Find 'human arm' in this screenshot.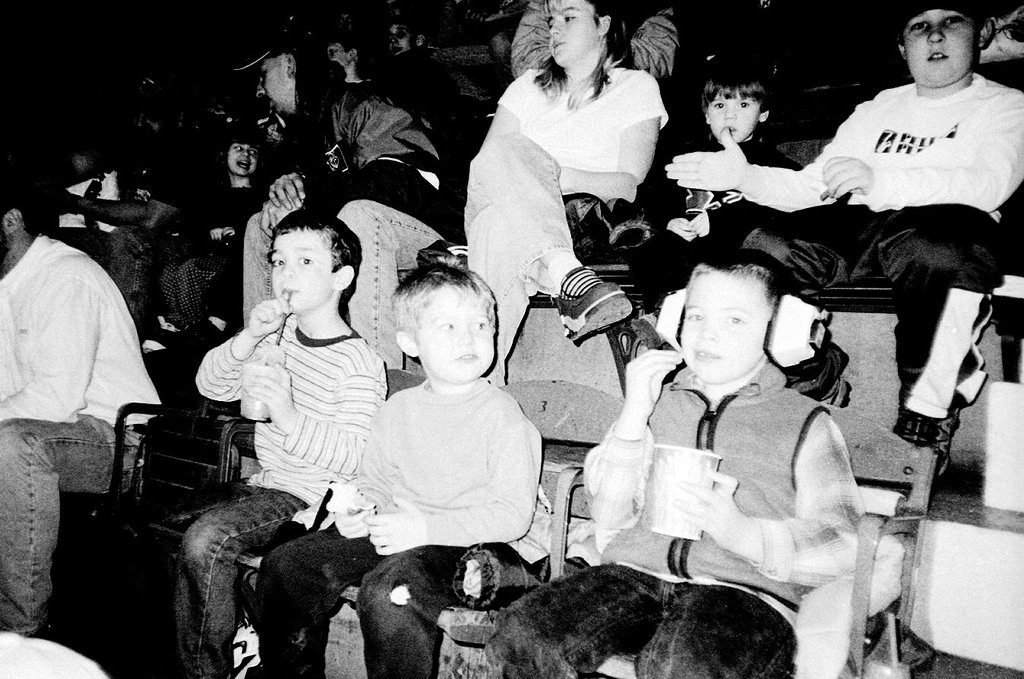
The bounding box for 'human arm' is crop(0, 271, 95, 424).
